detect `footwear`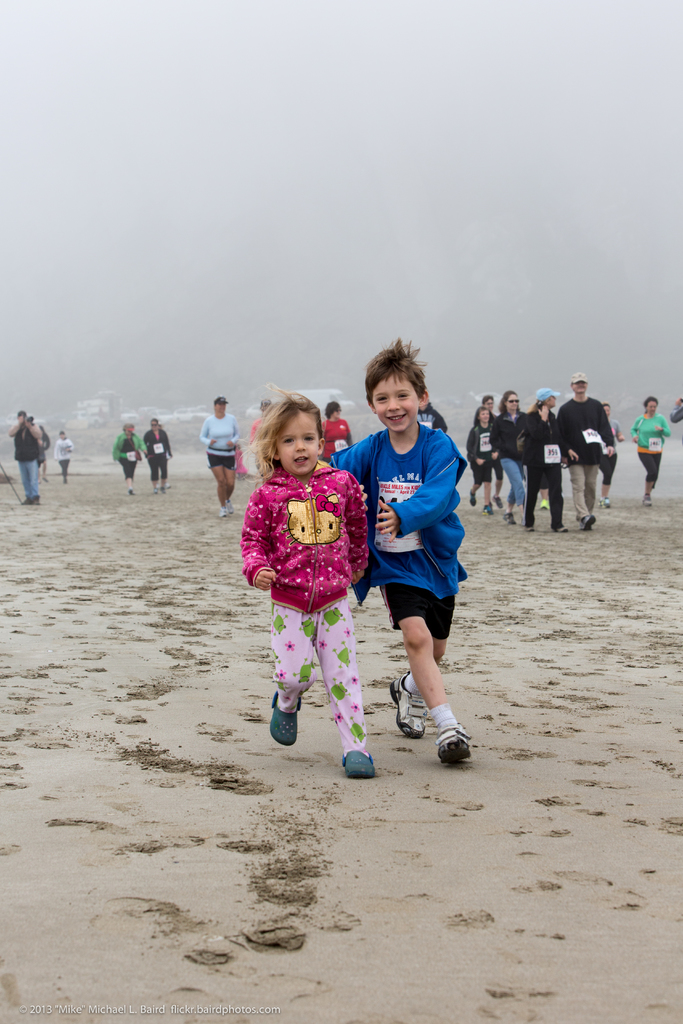
{"left": 404, "top": 701, "right": 478, "bottom": 765}
